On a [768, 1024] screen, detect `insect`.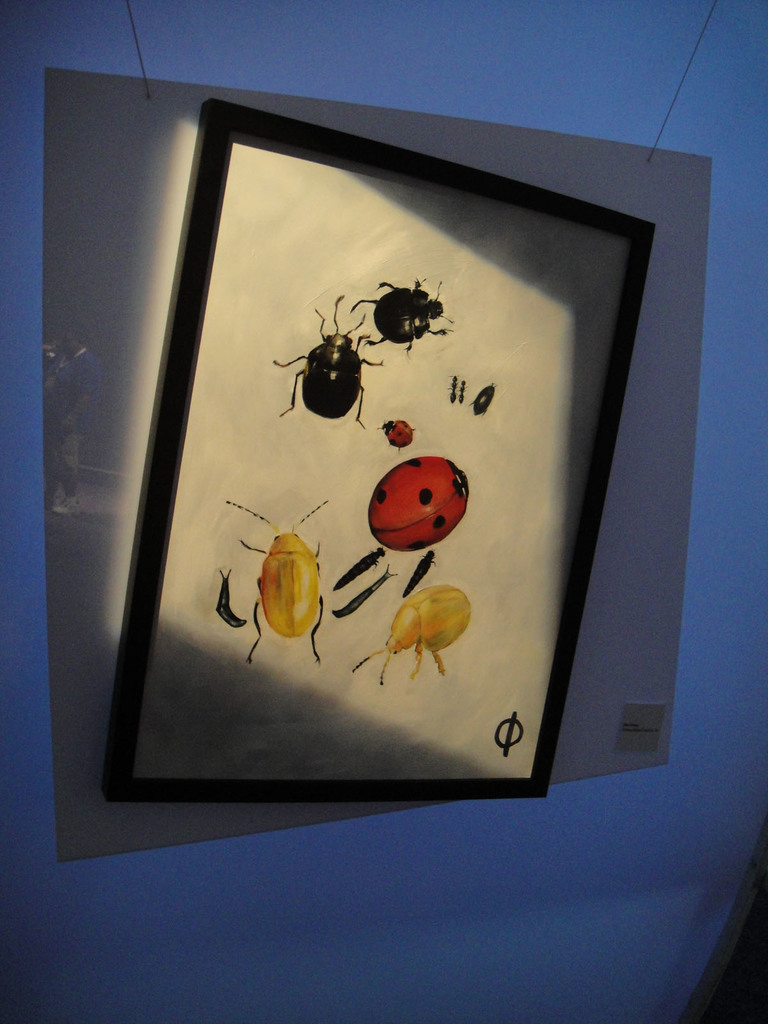
select_region(228, 501, 326, 664).
